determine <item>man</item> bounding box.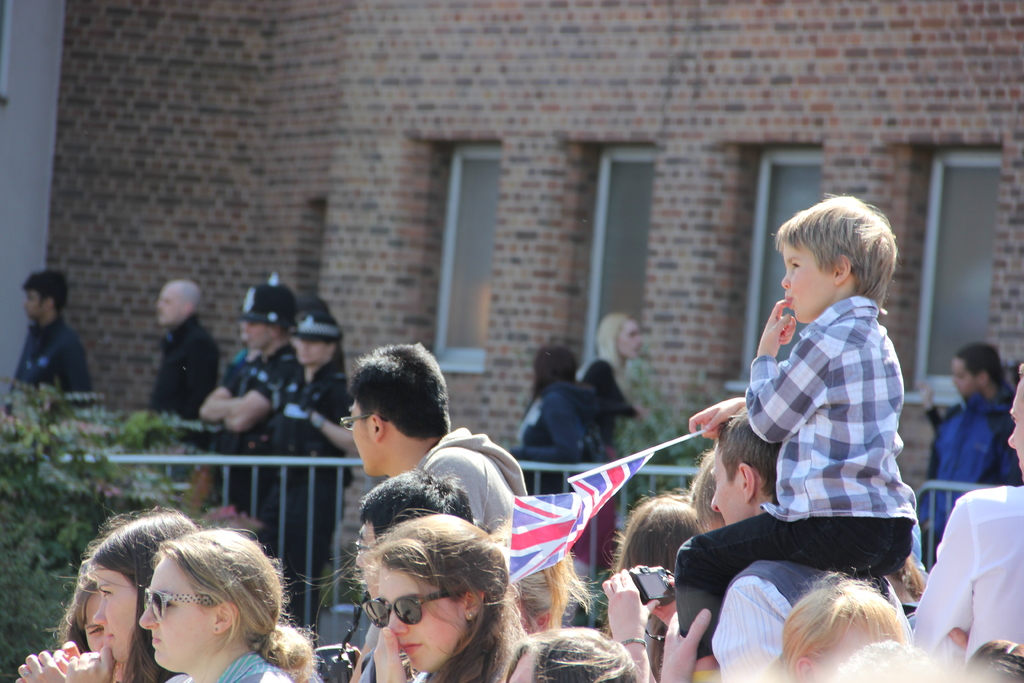
Determined: (x1=141, y1=281, x2=215, y2=451).
